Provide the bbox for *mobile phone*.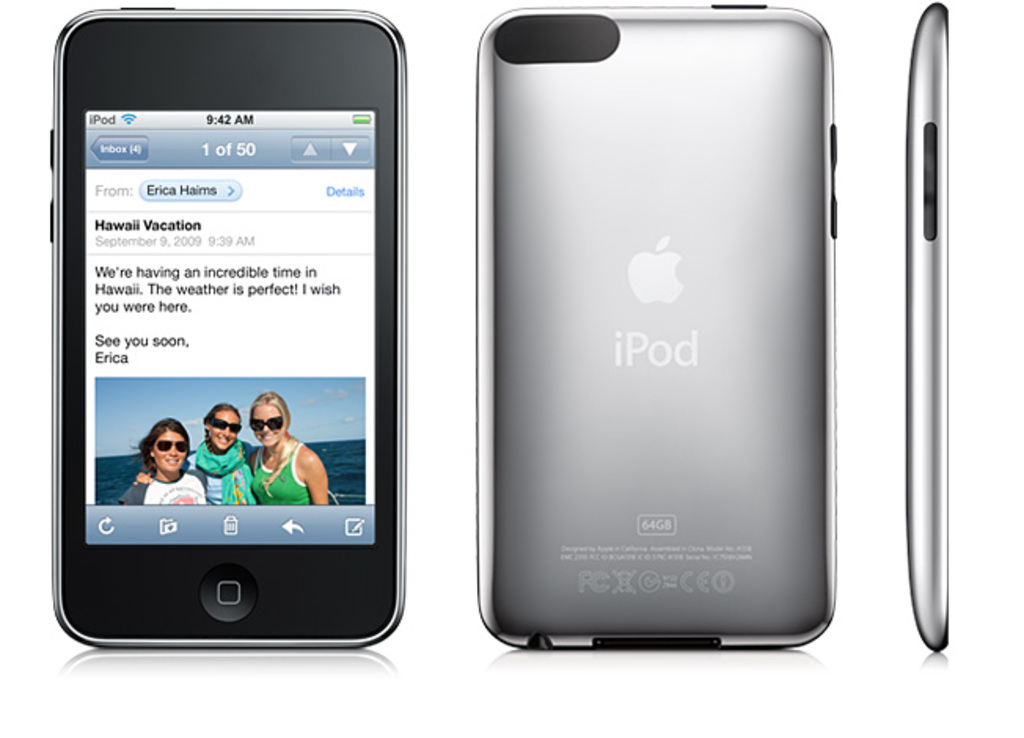
l=39, t=16, r=410, b=653.
